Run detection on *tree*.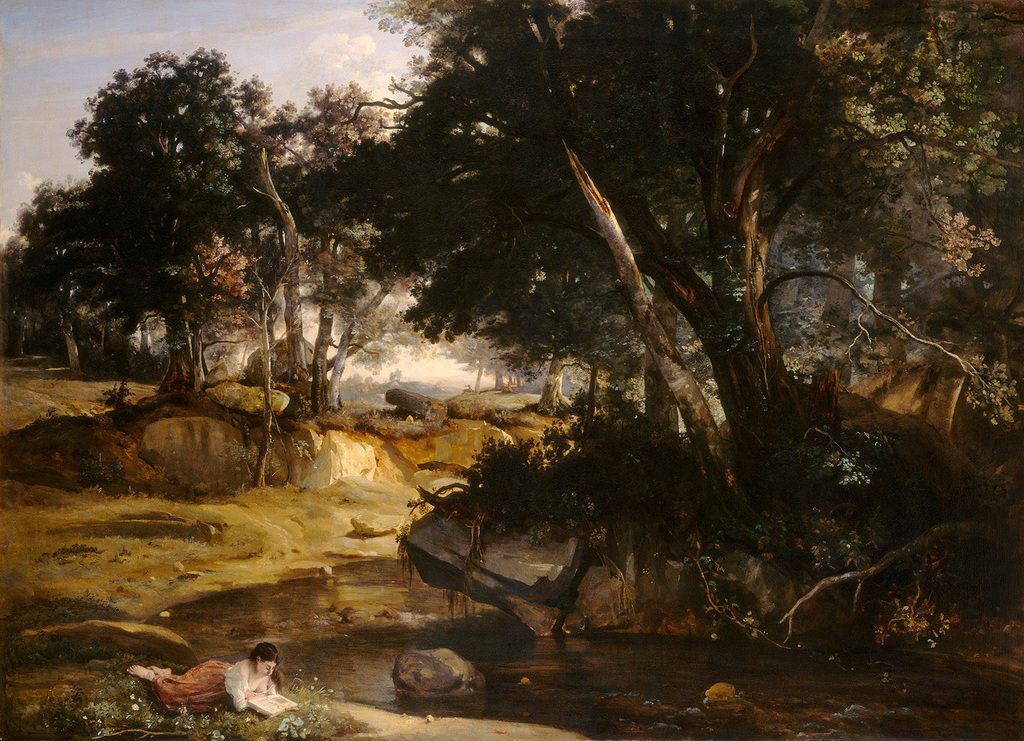
Result: [x1=645, y1=0, x2=1023, y2=517].
